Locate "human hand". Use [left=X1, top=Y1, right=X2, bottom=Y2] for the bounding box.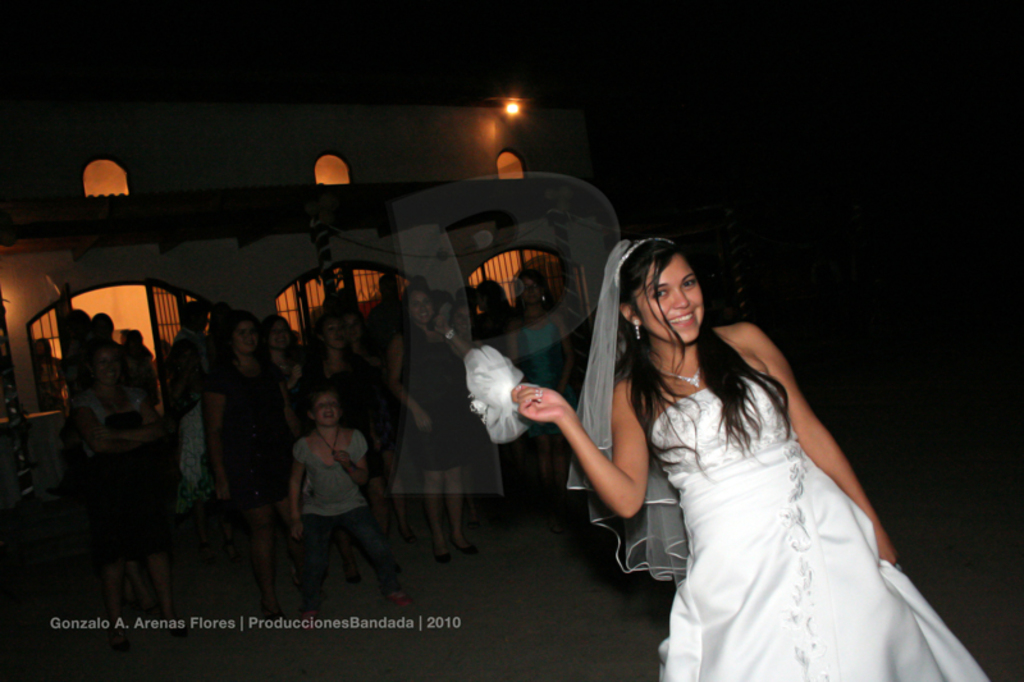
[left=431, top=311, right=448, bottom=331].
